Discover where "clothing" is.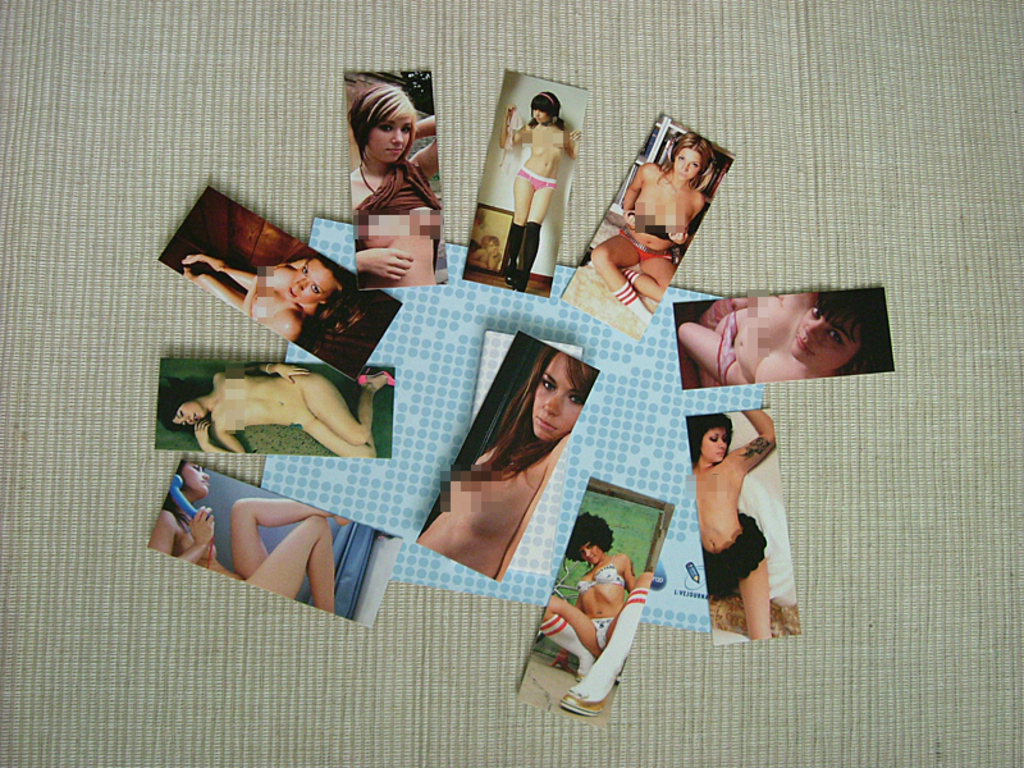
Discovered at detection(348, 147, 443, 221).
